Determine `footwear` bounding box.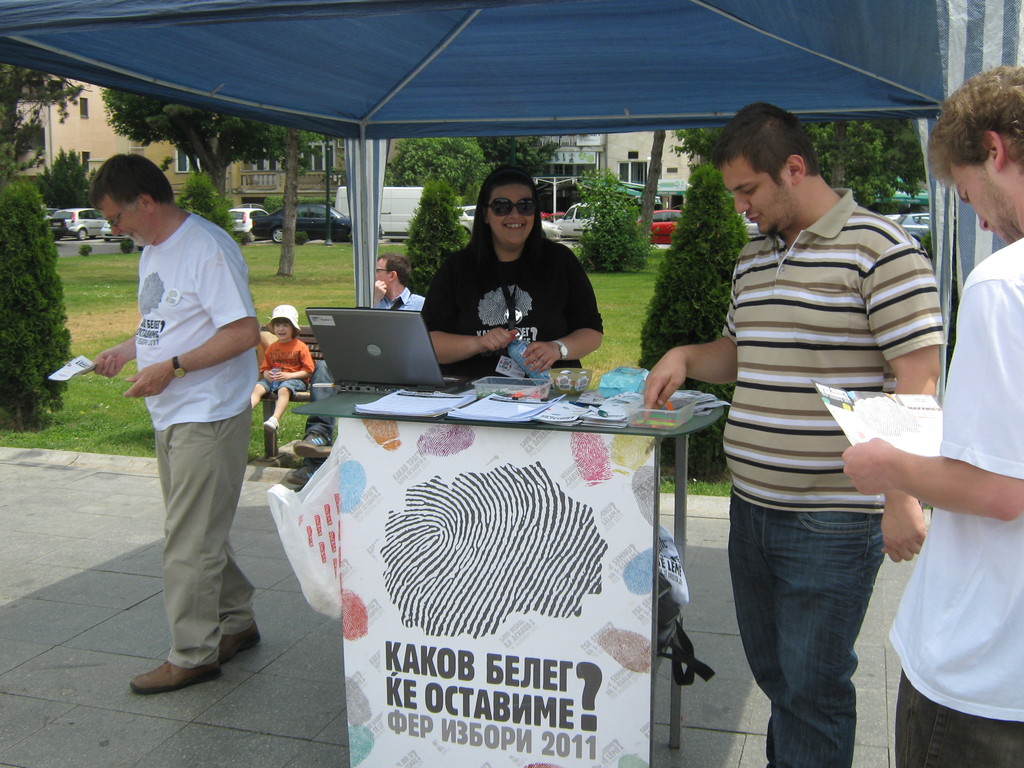
Determined: (134,662,222,687).
